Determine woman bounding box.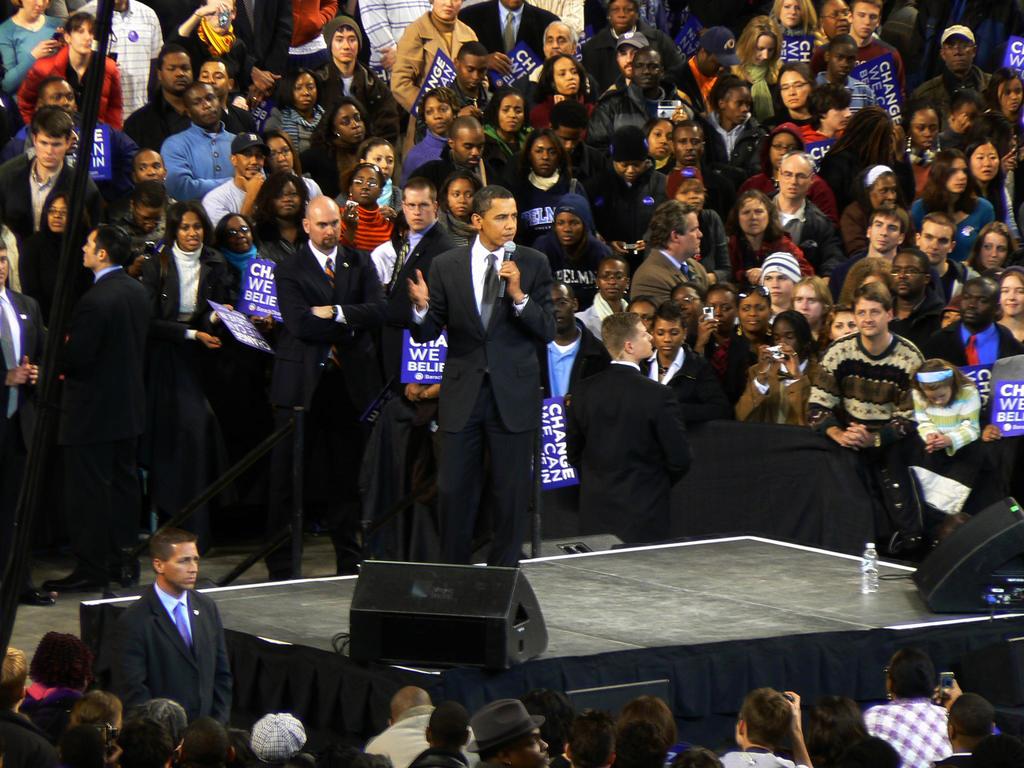
Determined: box=[762, 0, 822, 77].
